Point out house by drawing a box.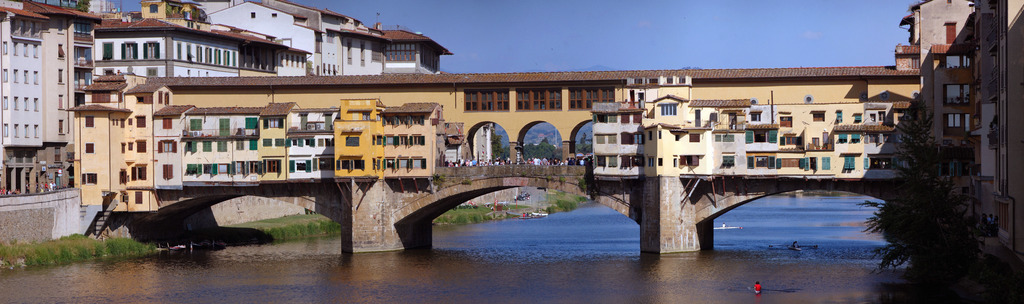
detection(0, 4, 49, 202).
